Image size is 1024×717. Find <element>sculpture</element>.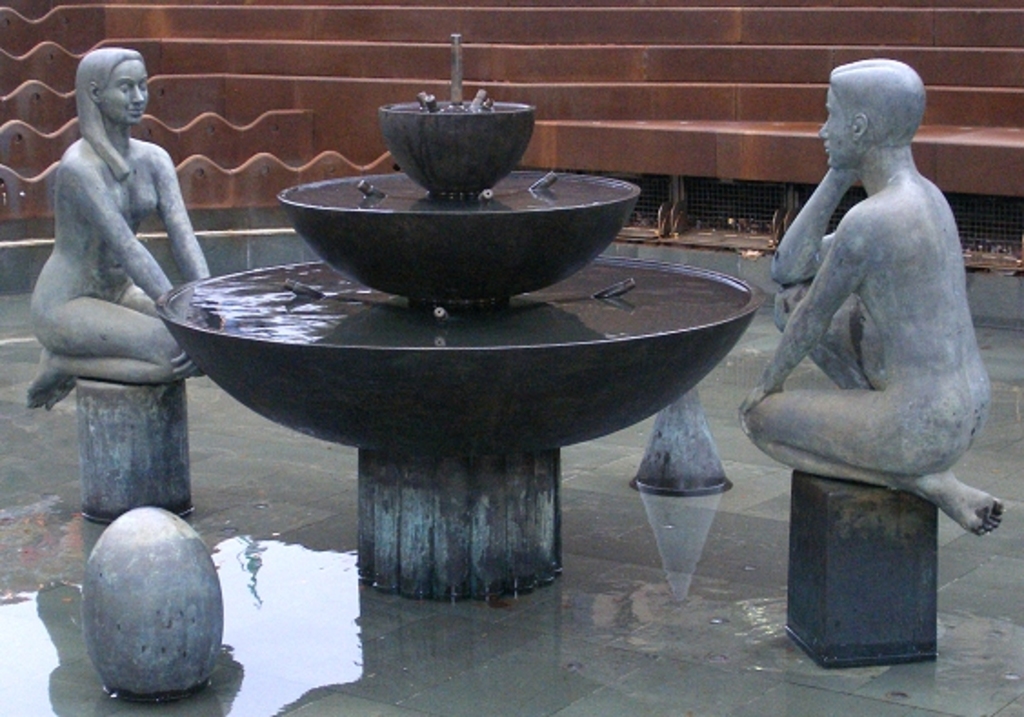
{"x1": 27, "y1": 44, "x2": 206, "y2": 439}.
